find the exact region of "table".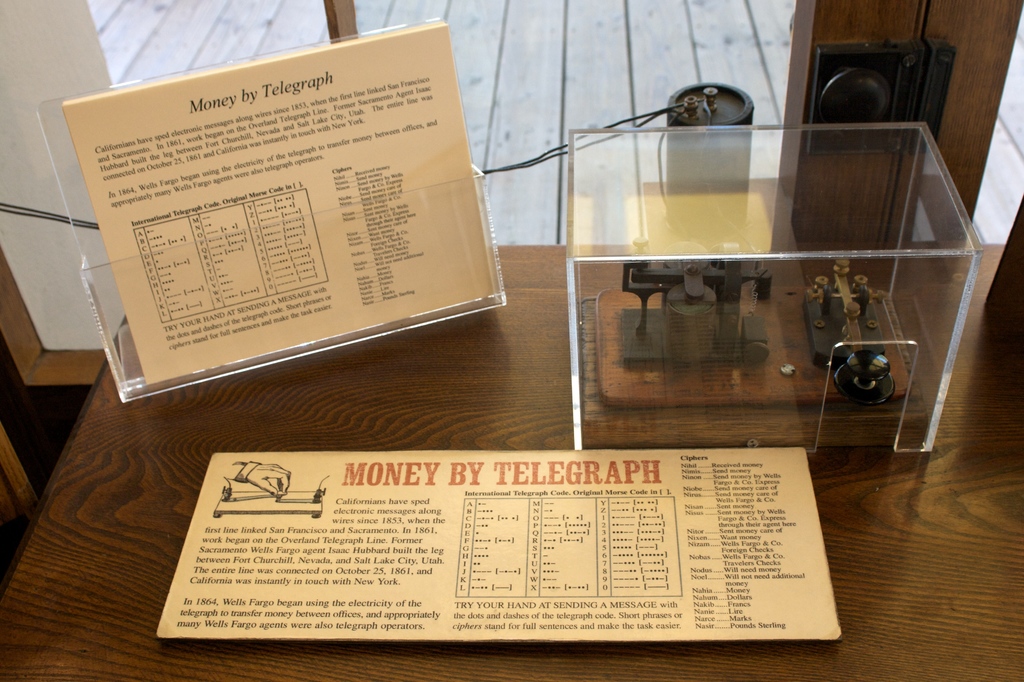
Exact region: rect(0, 235, 1023, 681).
